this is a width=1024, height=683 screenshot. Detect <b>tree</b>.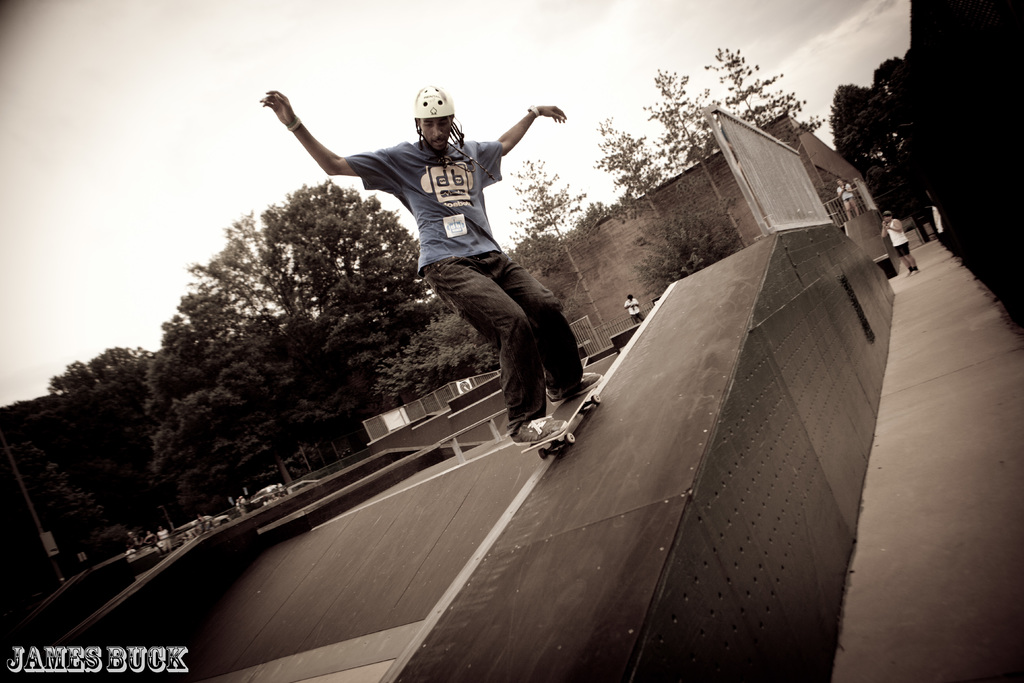
657:67:749:251.
